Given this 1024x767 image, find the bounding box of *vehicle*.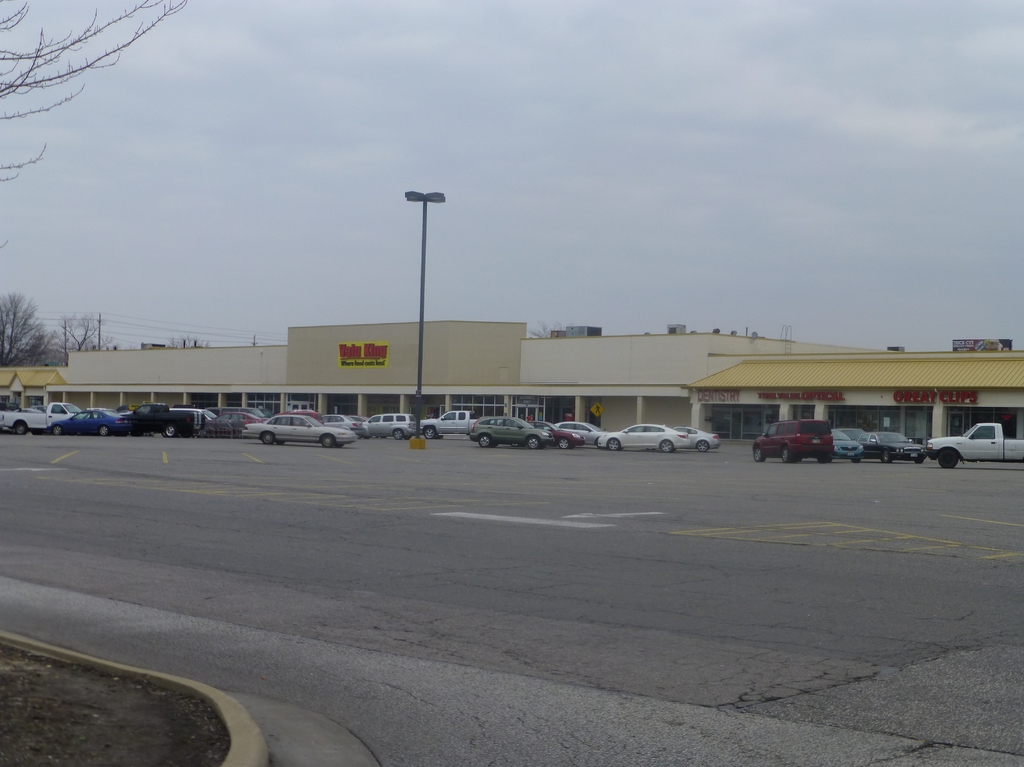
crop(595, 420, 692, 456).
